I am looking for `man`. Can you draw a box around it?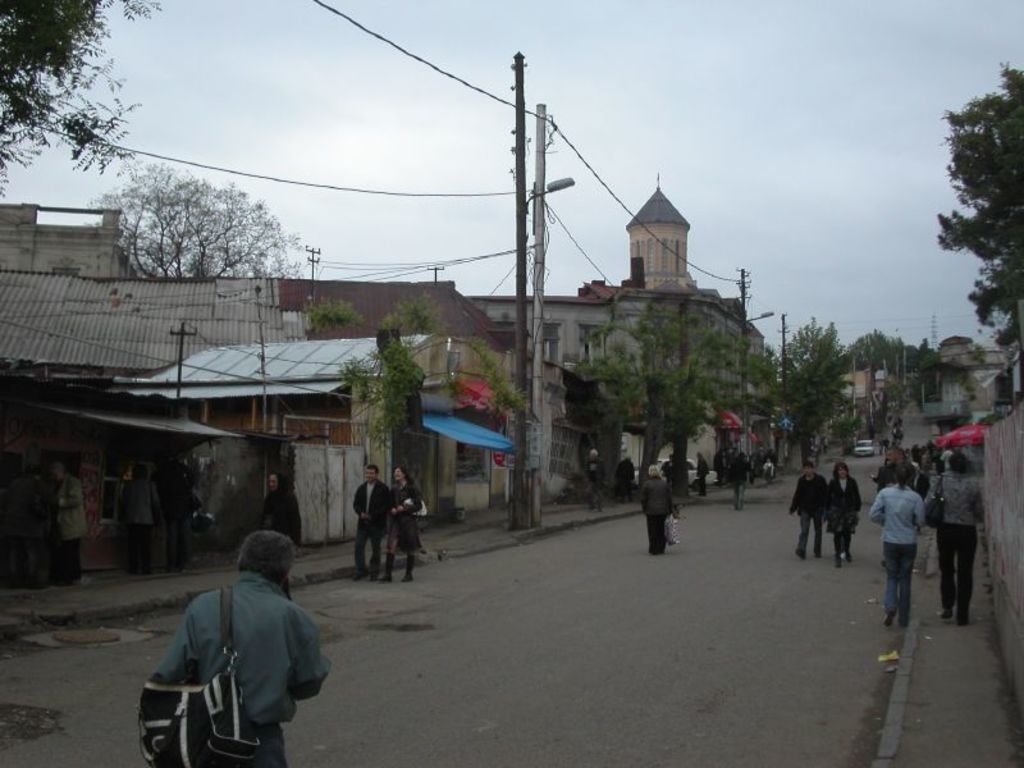
Sure, the bounding box is (x1=116, y1=549, x2=316, y2=767).
